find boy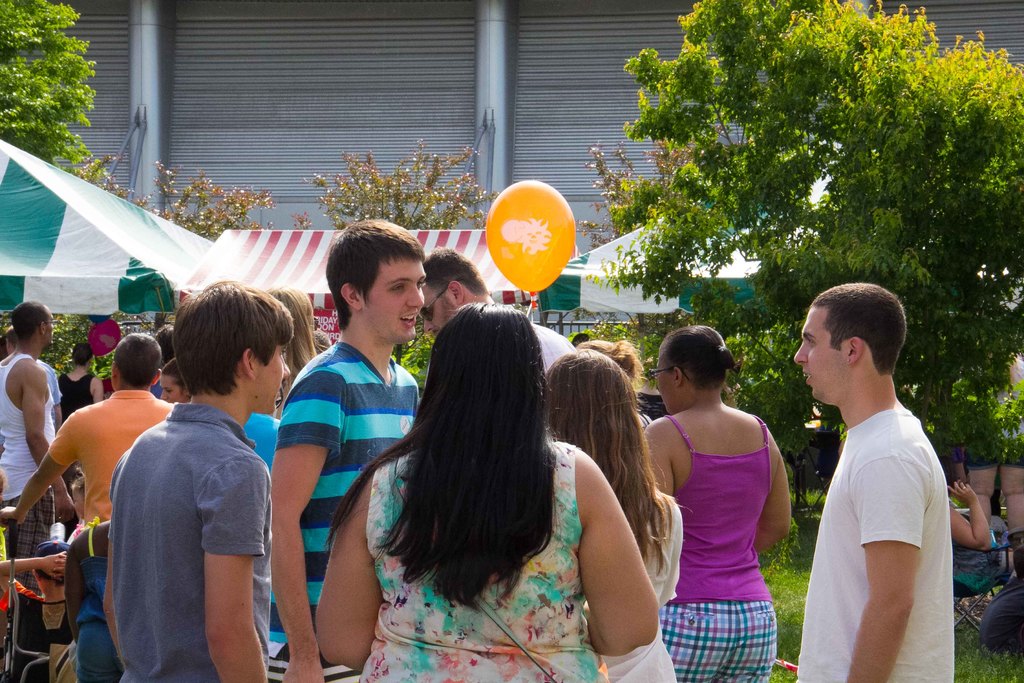
x1=265 y1=220 x2=422 y2=681
